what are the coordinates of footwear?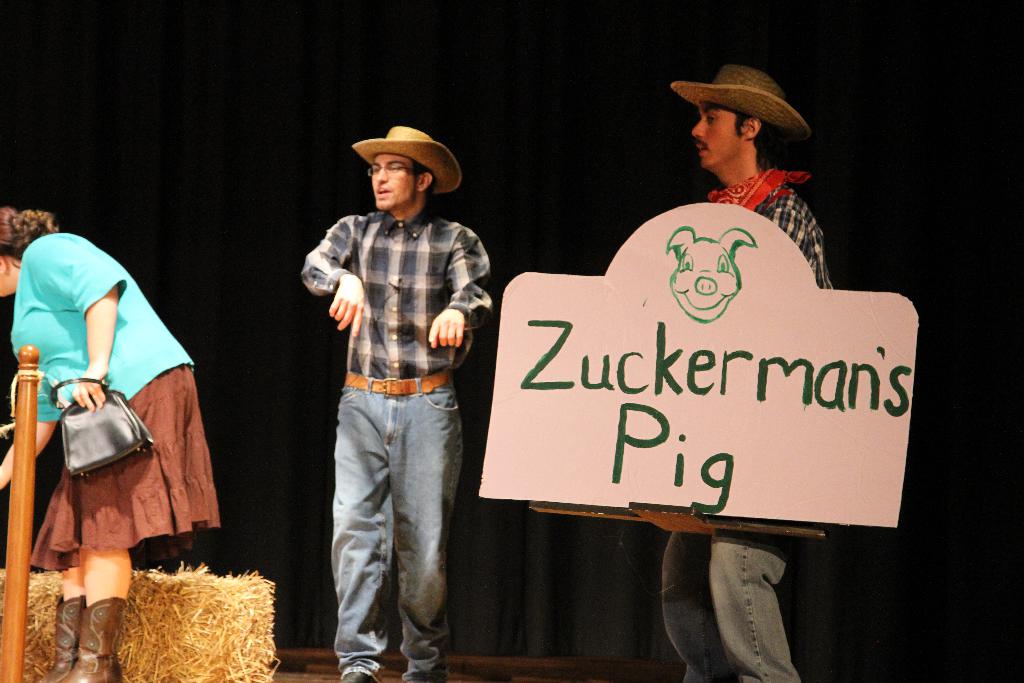
BBox(341, 672, 372, 682).
